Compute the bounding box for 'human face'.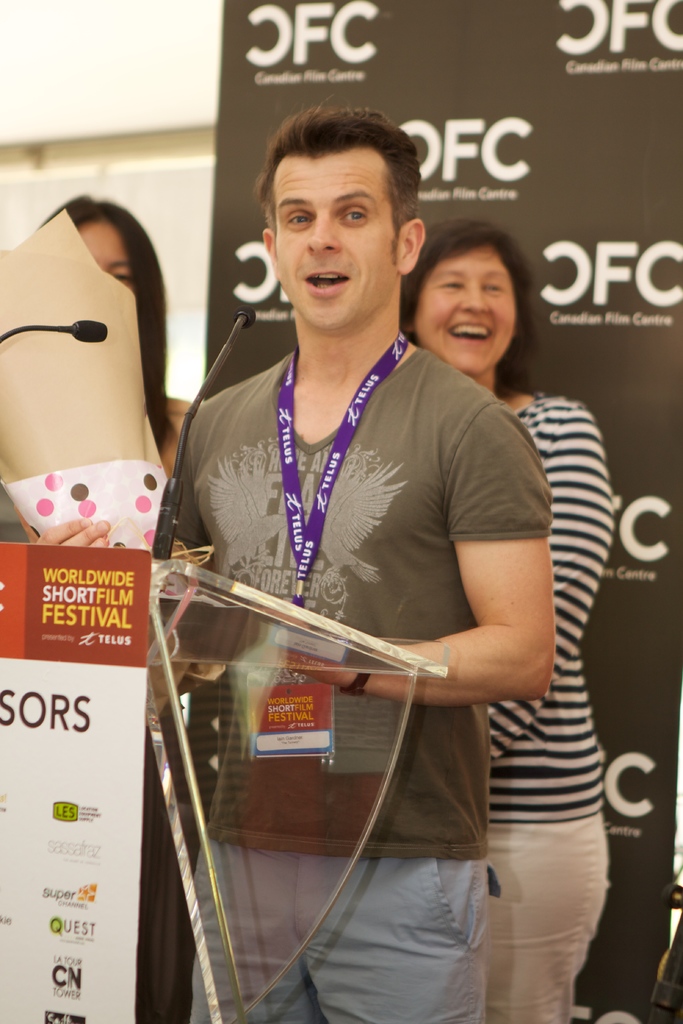
(279,169,390,319).
